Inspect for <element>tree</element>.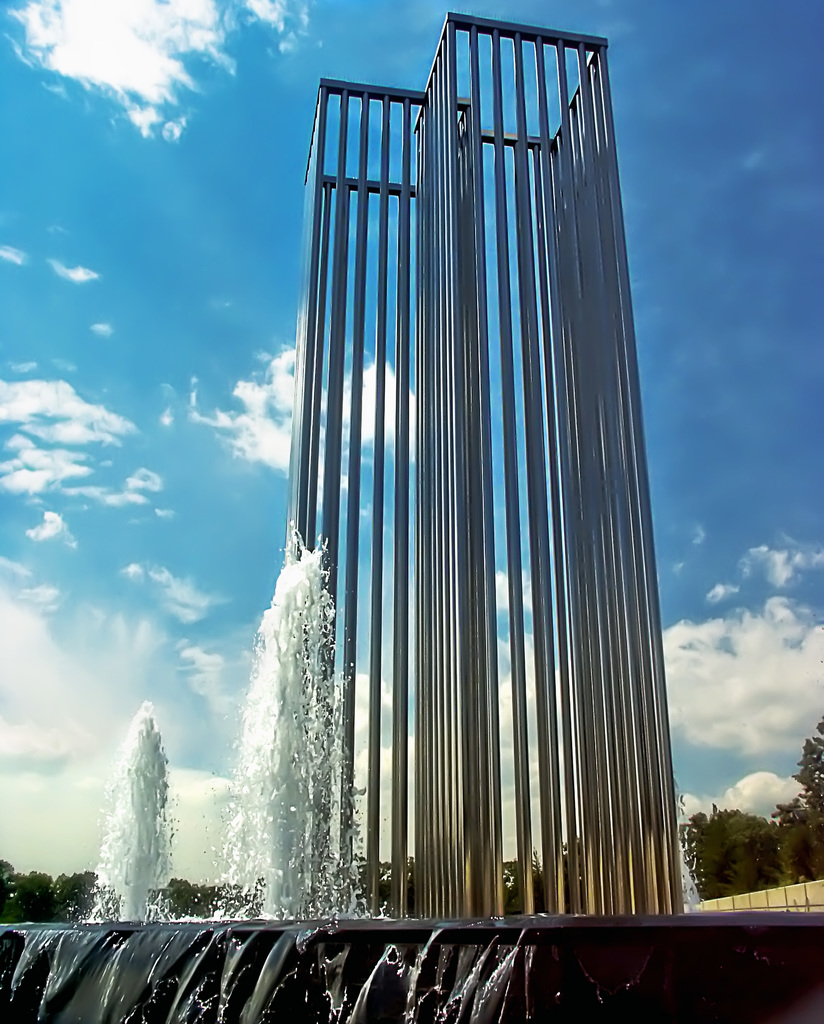
Inspection: 681/717/823/902.
